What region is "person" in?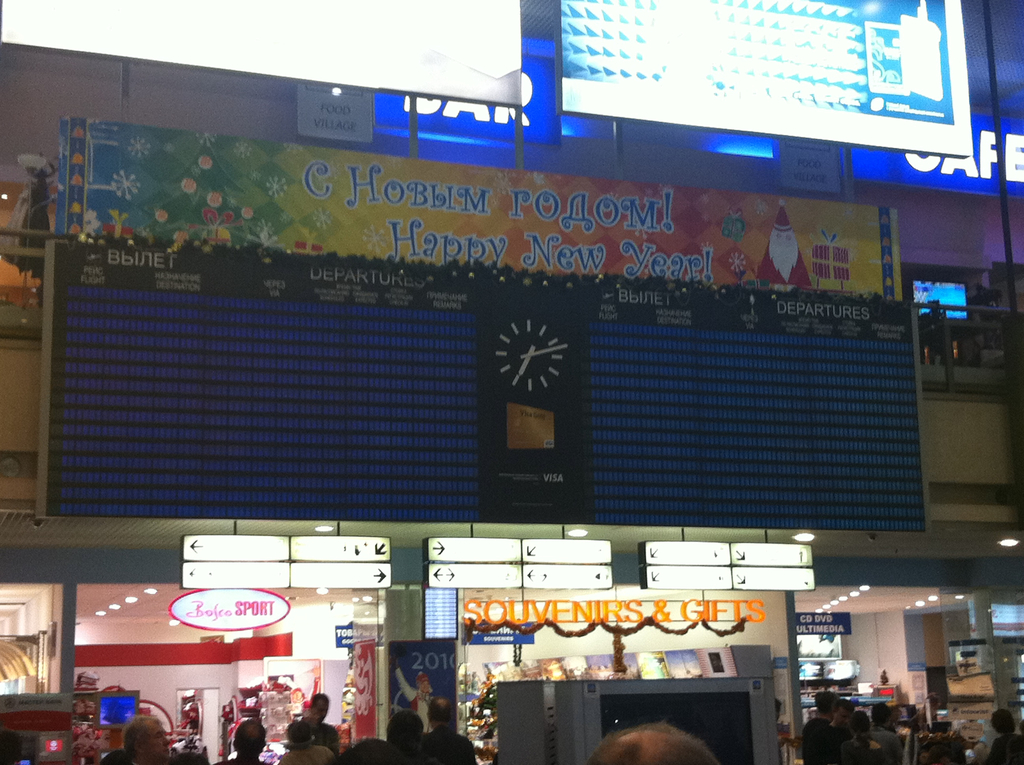
984, 705, 1023, 764.
